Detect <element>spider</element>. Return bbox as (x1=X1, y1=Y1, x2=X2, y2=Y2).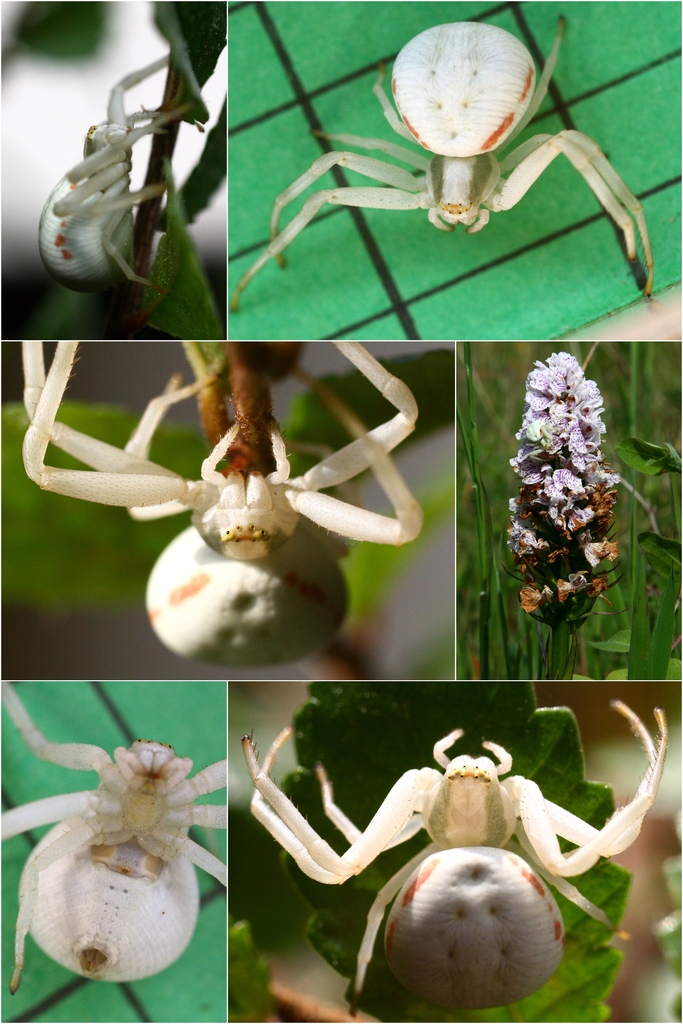
(x1=242, y1=698, x2=674, y2=1018).
